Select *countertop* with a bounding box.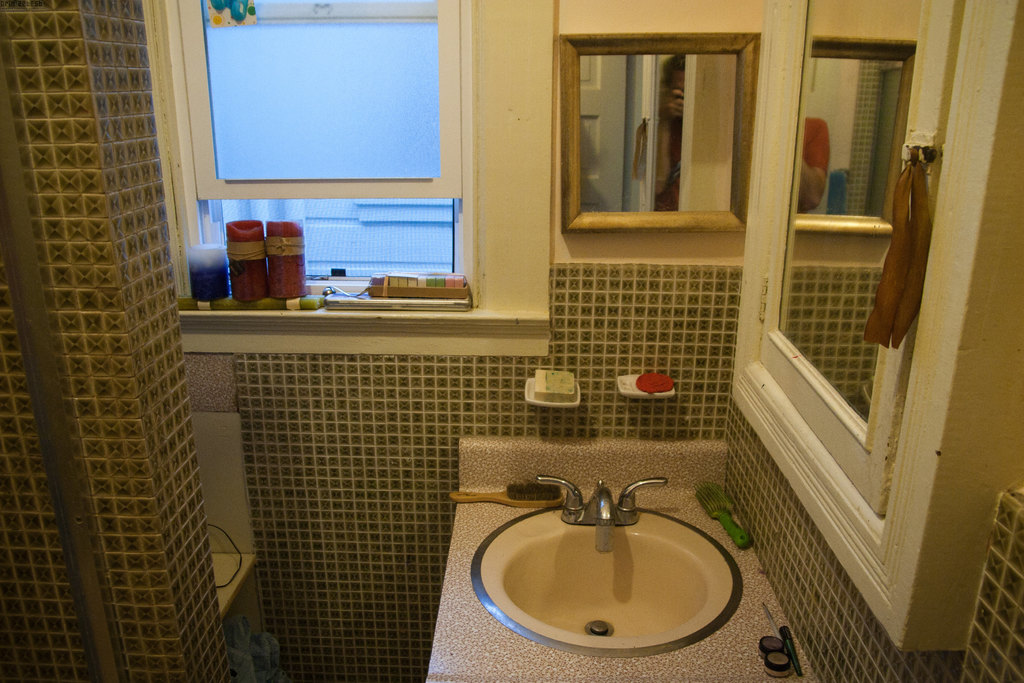
bbox(426, 437, 819, 679).
